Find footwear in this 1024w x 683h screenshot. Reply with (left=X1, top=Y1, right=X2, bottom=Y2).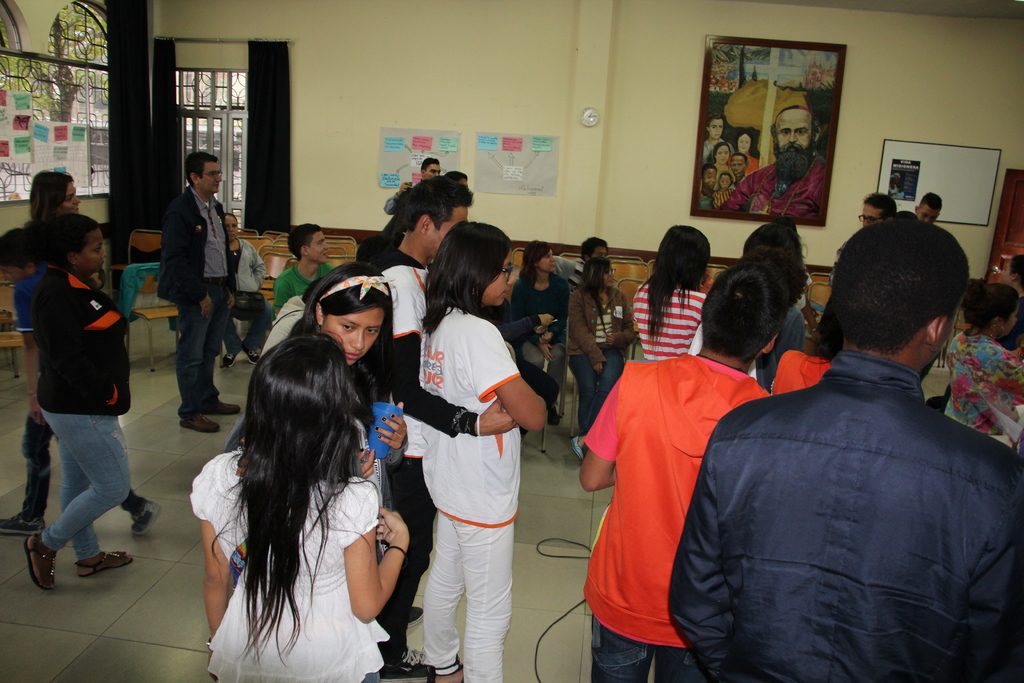
(left=177, top=412, right=220, bottom=432).
